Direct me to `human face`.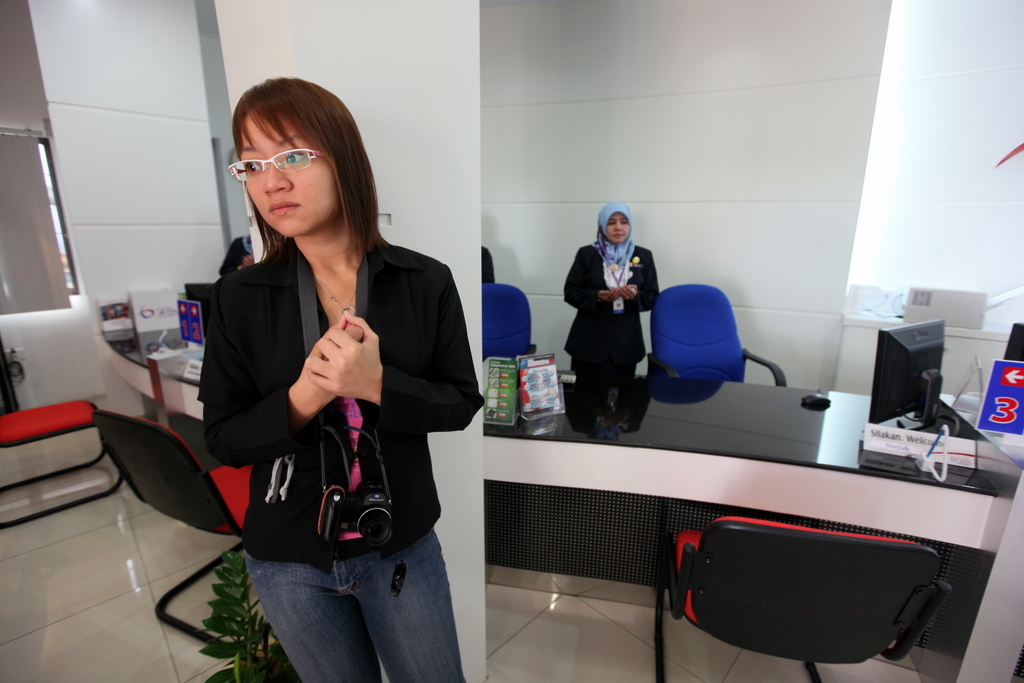
Direction: pyautogui.locateOnScreen(597, 208, 635, 243).
